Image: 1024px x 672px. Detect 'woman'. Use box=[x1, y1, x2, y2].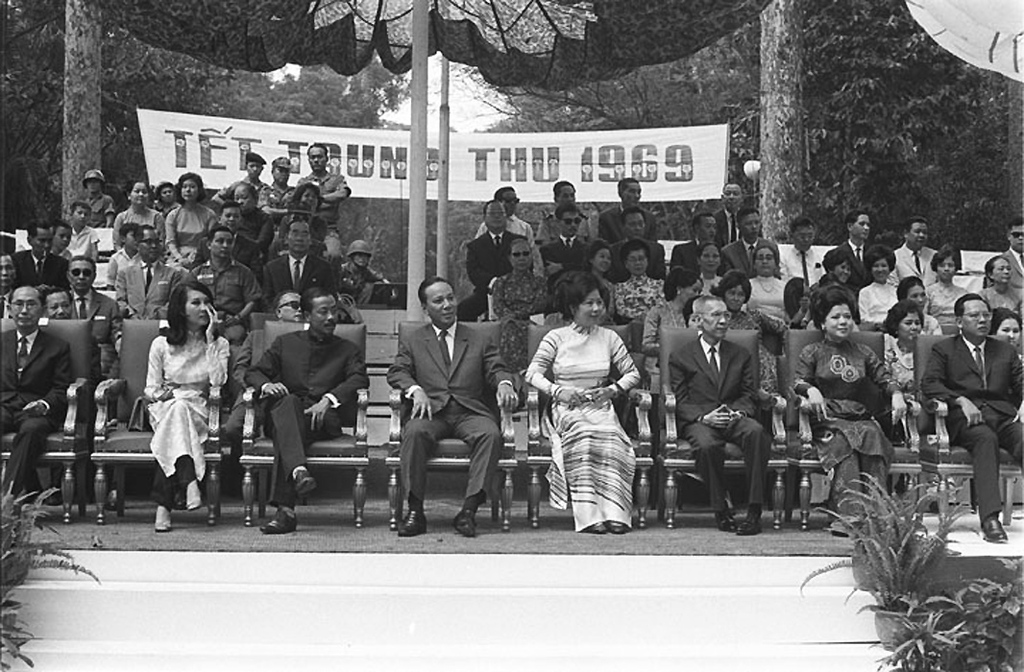
box=[854, 242, 910, 324].
